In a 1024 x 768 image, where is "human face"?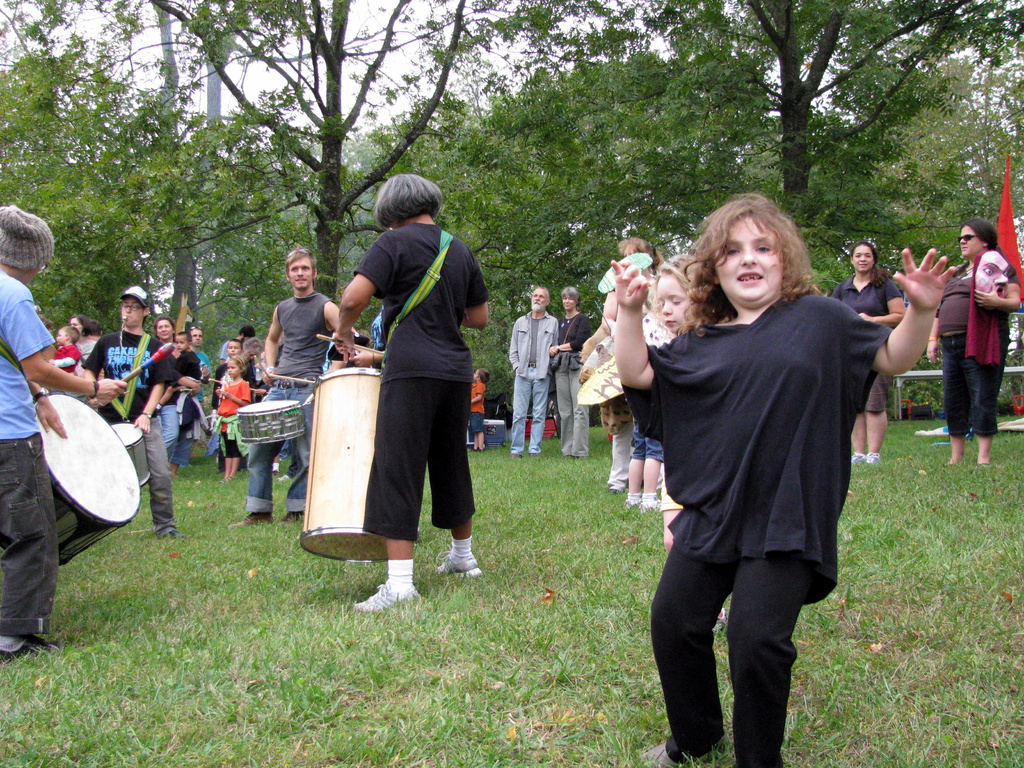
(659,276,689,330).
